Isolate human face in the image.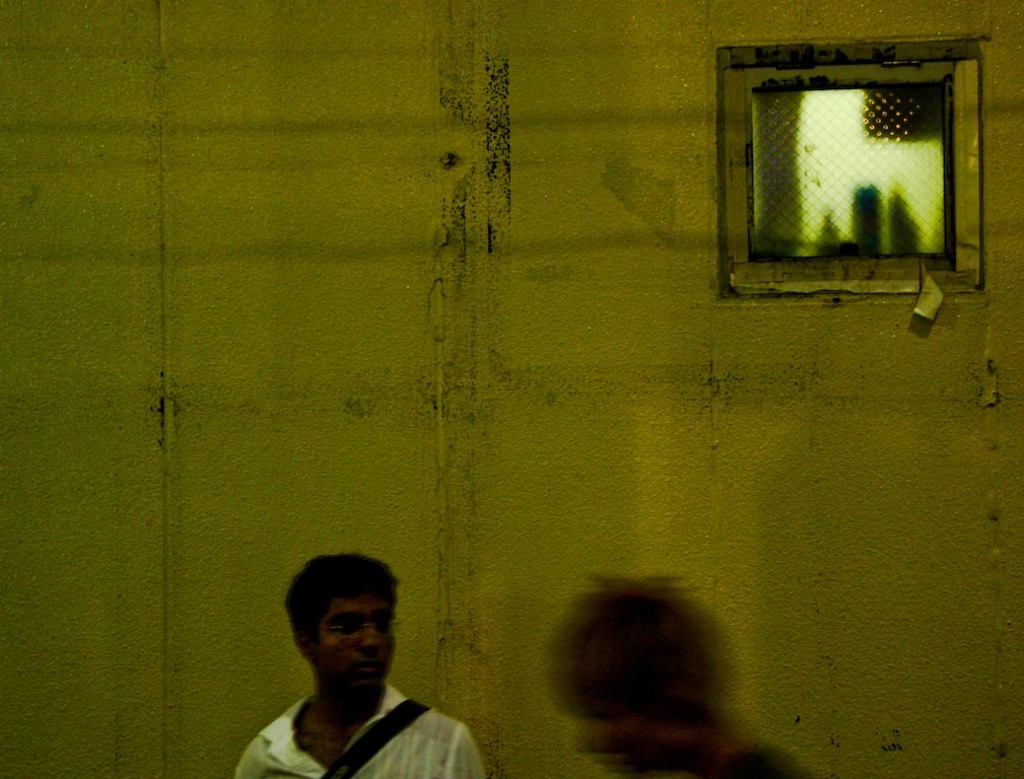
Isolated region: bbox=[313, 591, 399, 693].
